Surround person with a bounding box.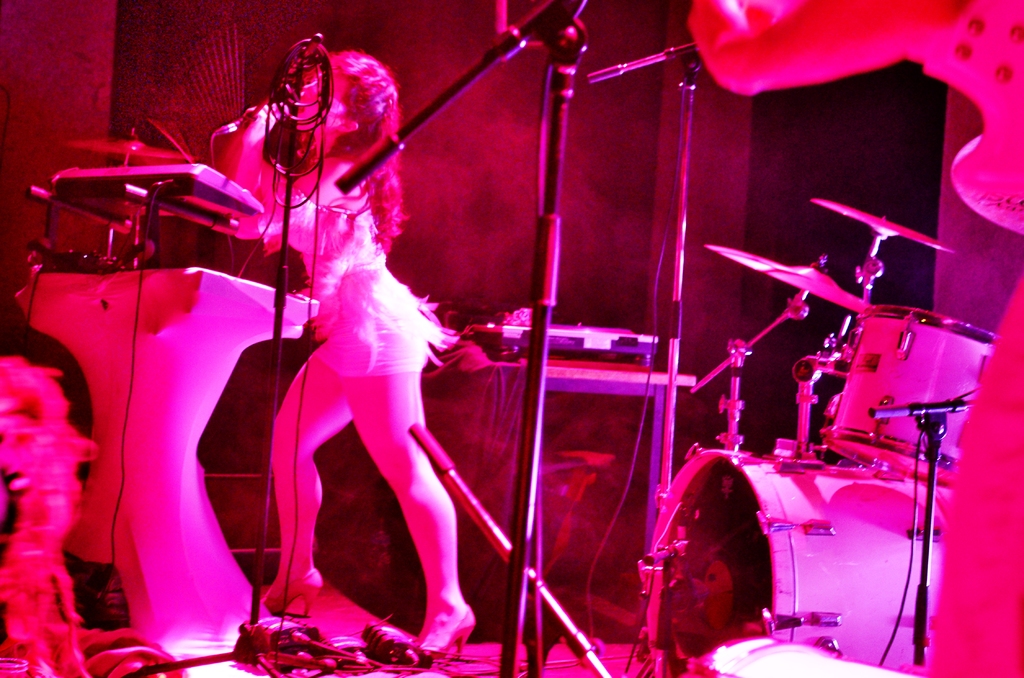
{"x1": 164, "y1": 31, "x2": 487, "y2": 677}.
